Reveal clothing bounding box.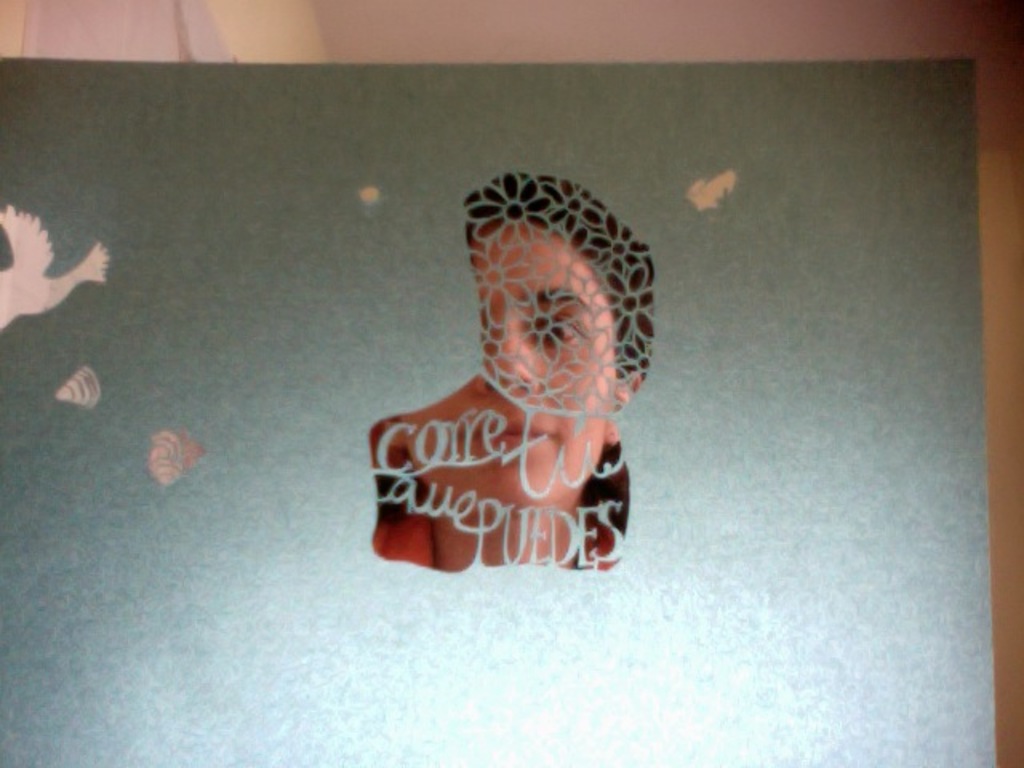
Revealed: detection(370, 490, 626, 570).
